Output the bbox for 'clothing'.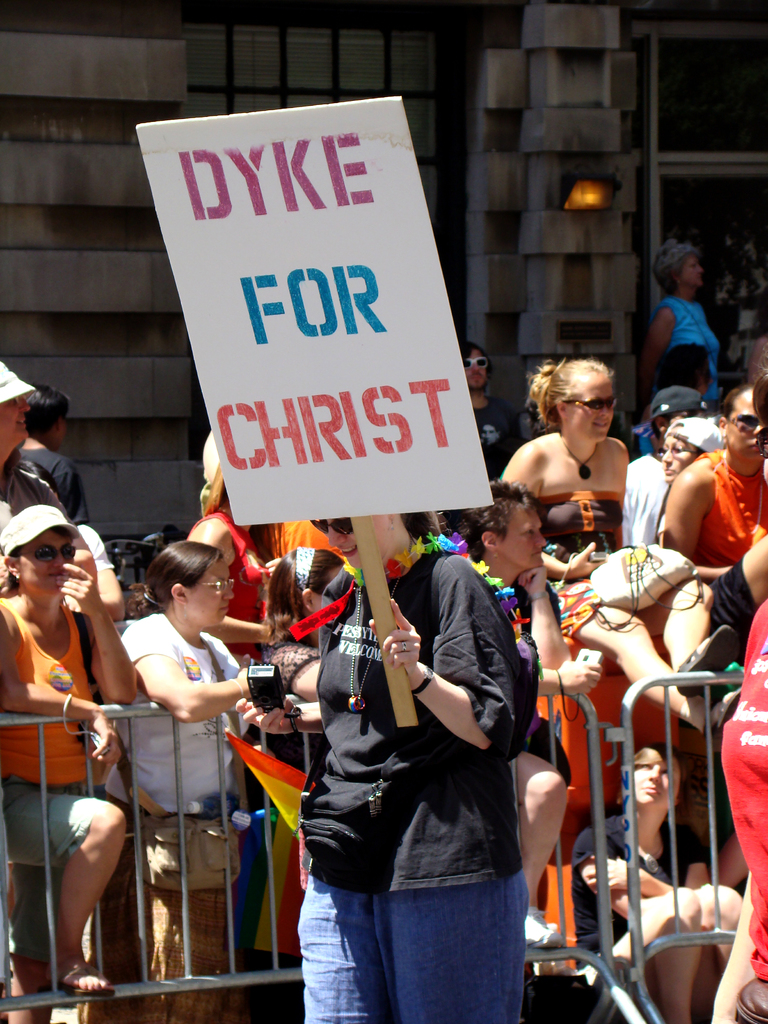
[105,605,268,904].
